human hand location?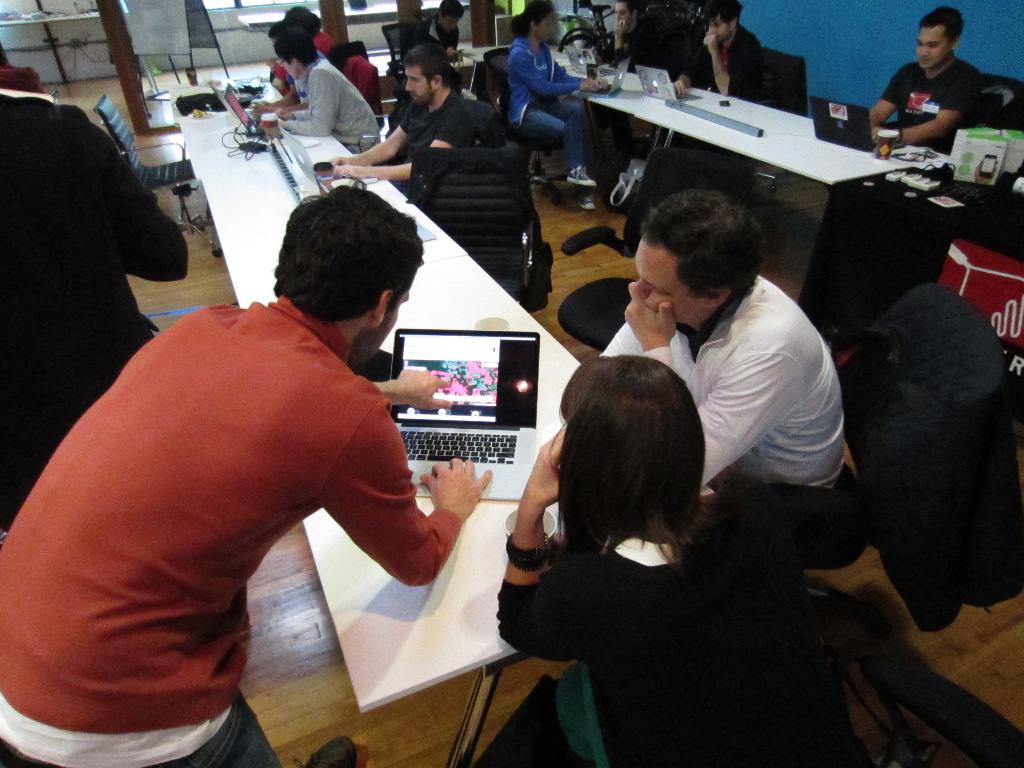
972:159:998:185
